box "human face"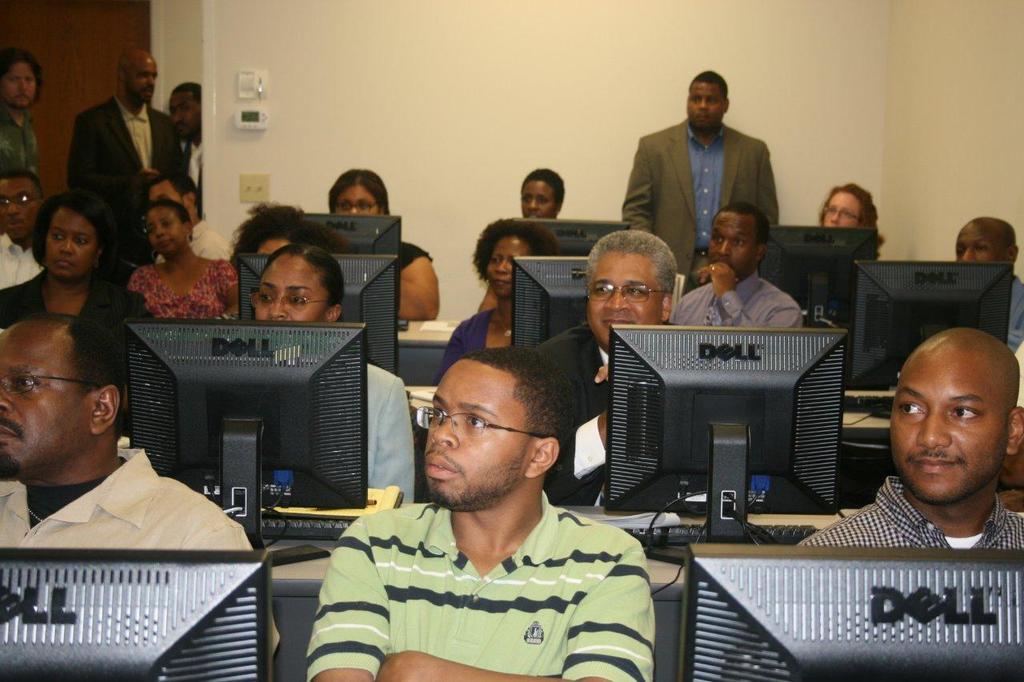
46,206,98,280
